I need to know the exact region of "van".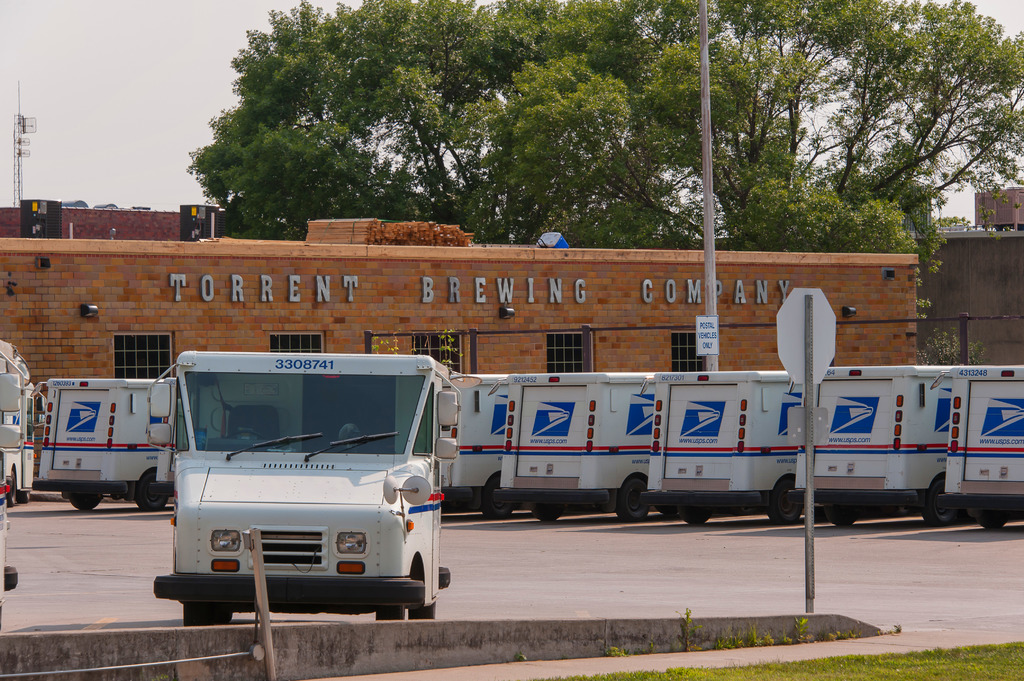
Region: (x1=930, y1=364, x2=1023, y2=528).
